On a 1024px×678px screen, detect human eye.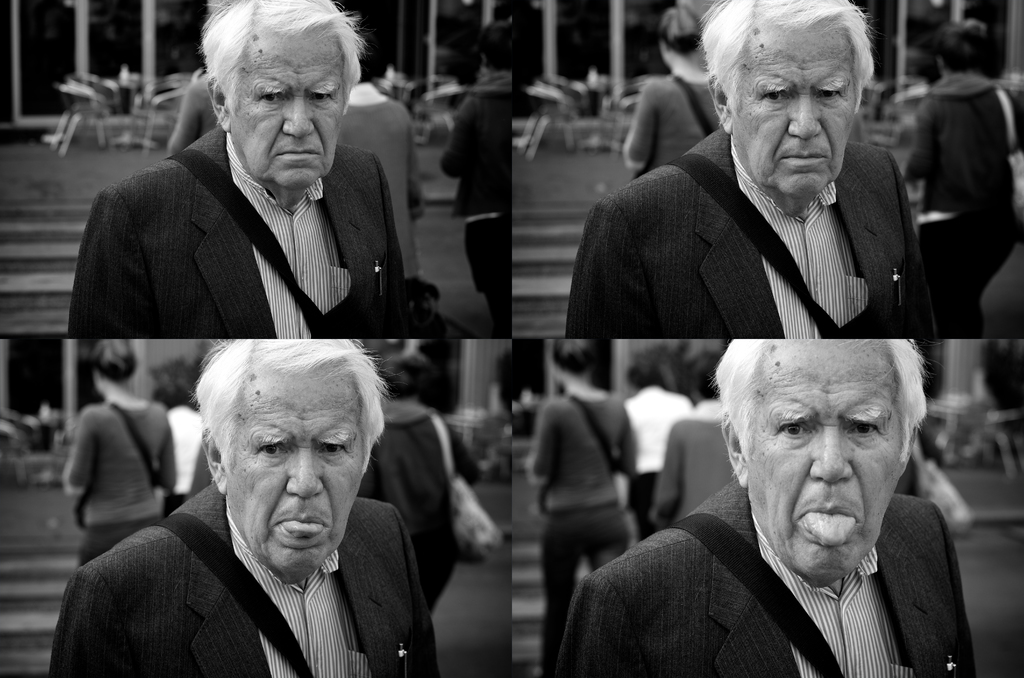
bbox(779, 415, 813, 440).
